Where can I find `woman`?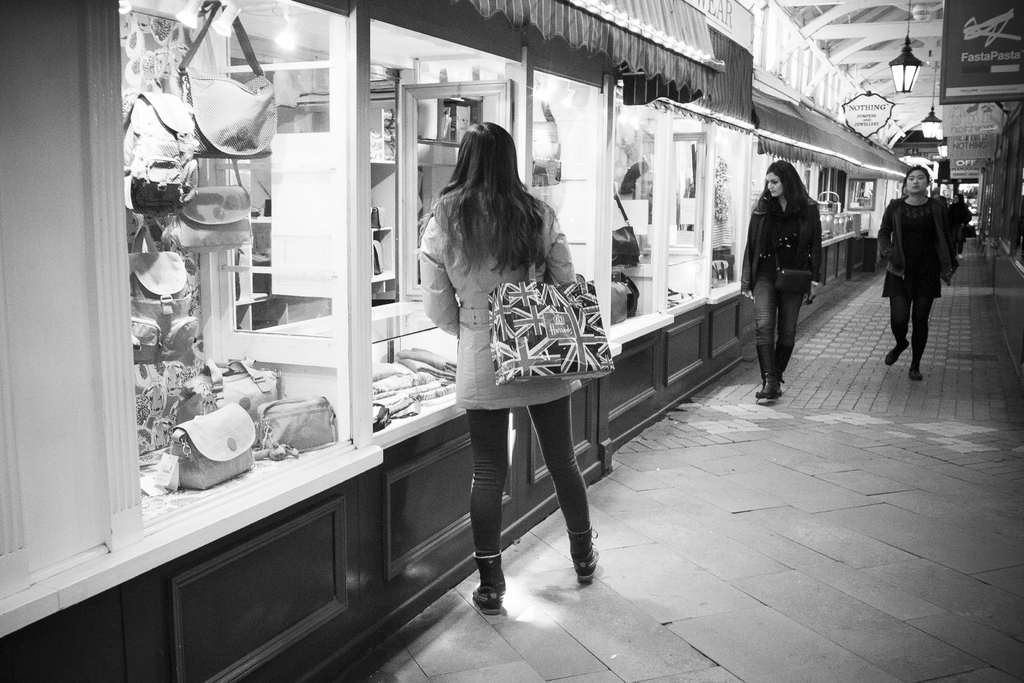
You can find it at 740:158:820:407.
